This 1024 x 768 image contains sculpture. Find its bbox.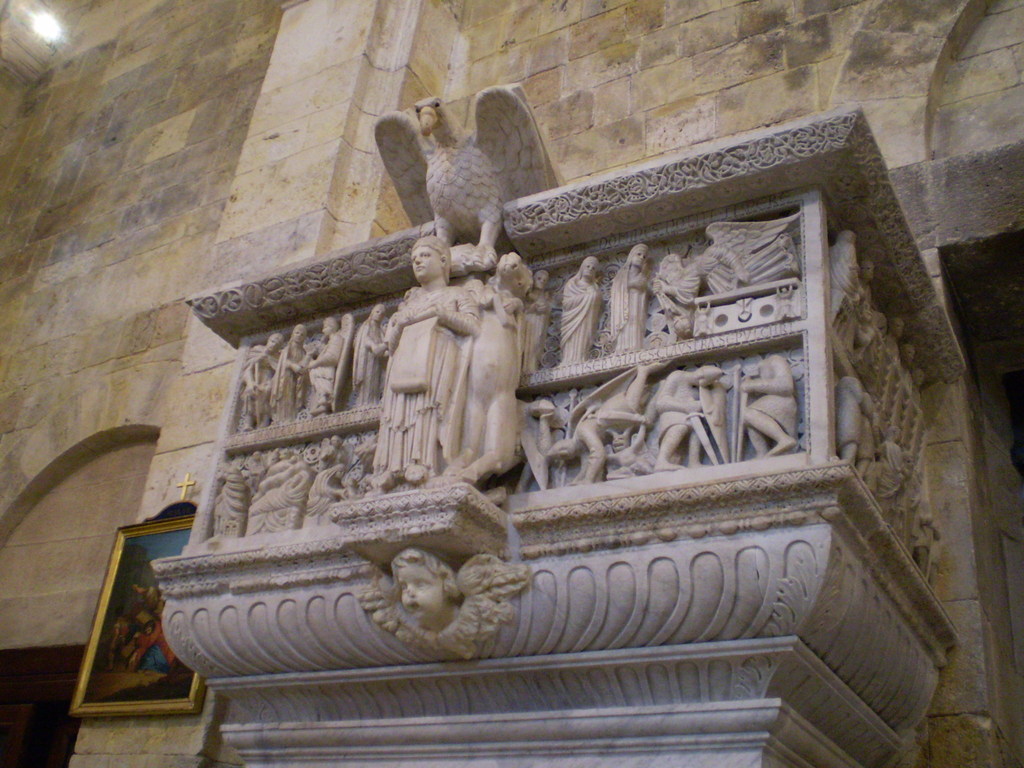
l=367, t=235, r=477, b=494.
